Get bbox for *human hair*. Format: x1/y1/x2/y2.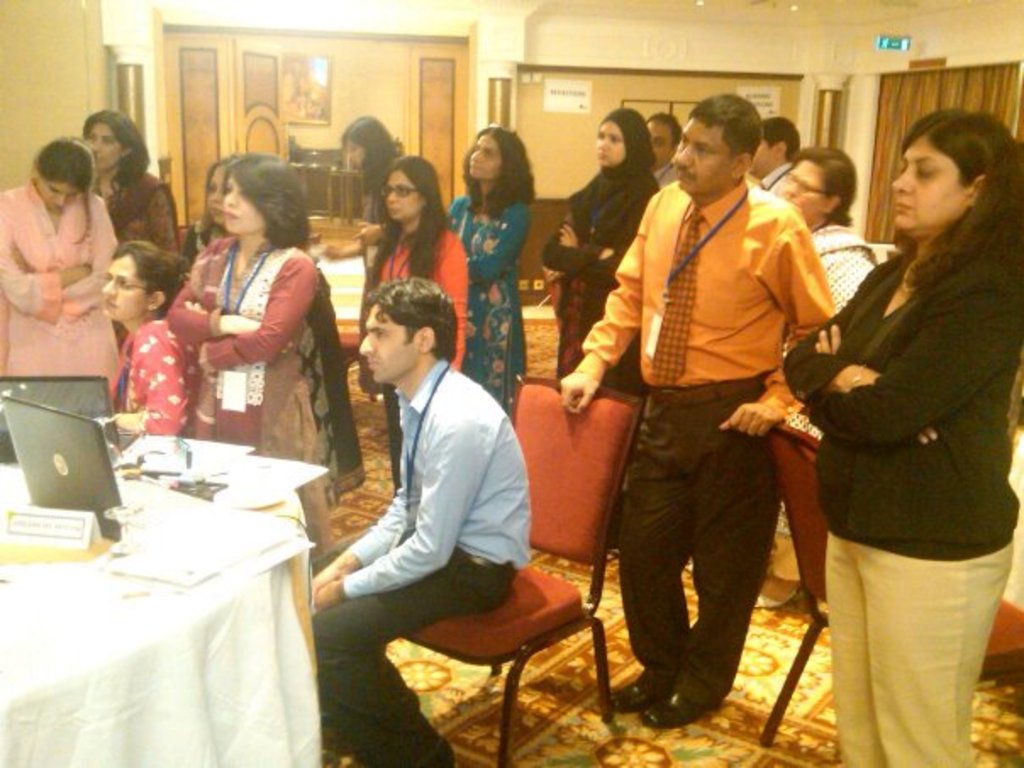
220/153/312/253.
